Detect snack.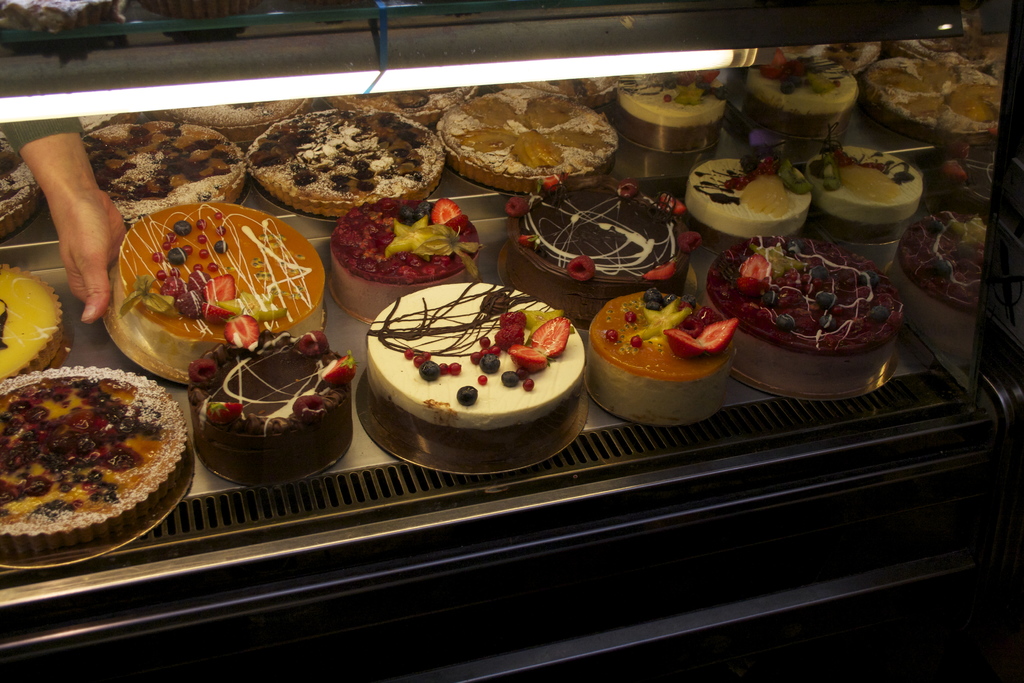
Detected at [x1=0, y1=265, x2=62, y2=377].
